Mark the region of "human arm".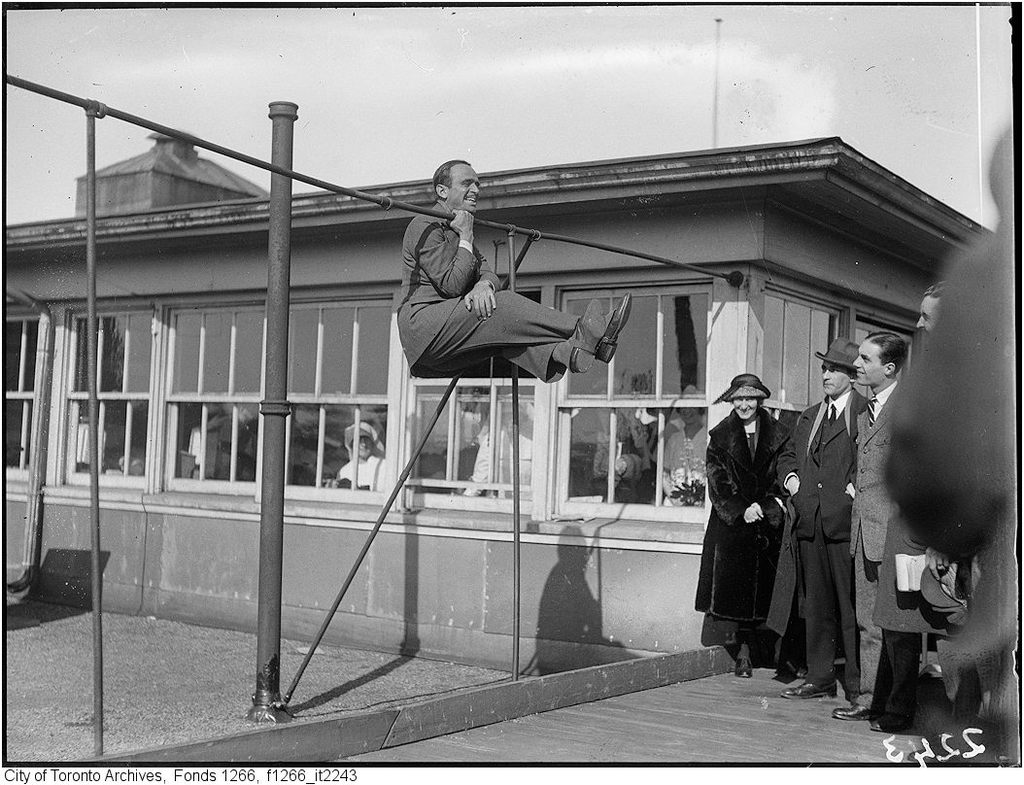
Region: (x1=782, y1=397, x2=816, y2=503).
